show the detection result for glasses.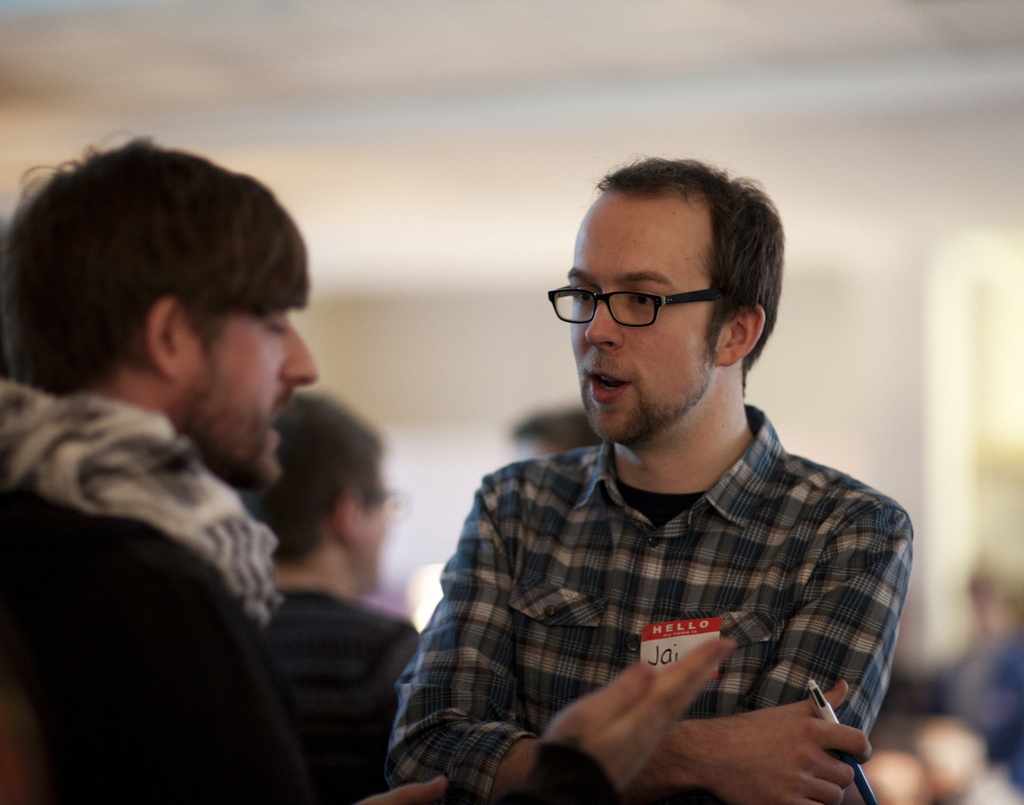
550:277:729:331.
